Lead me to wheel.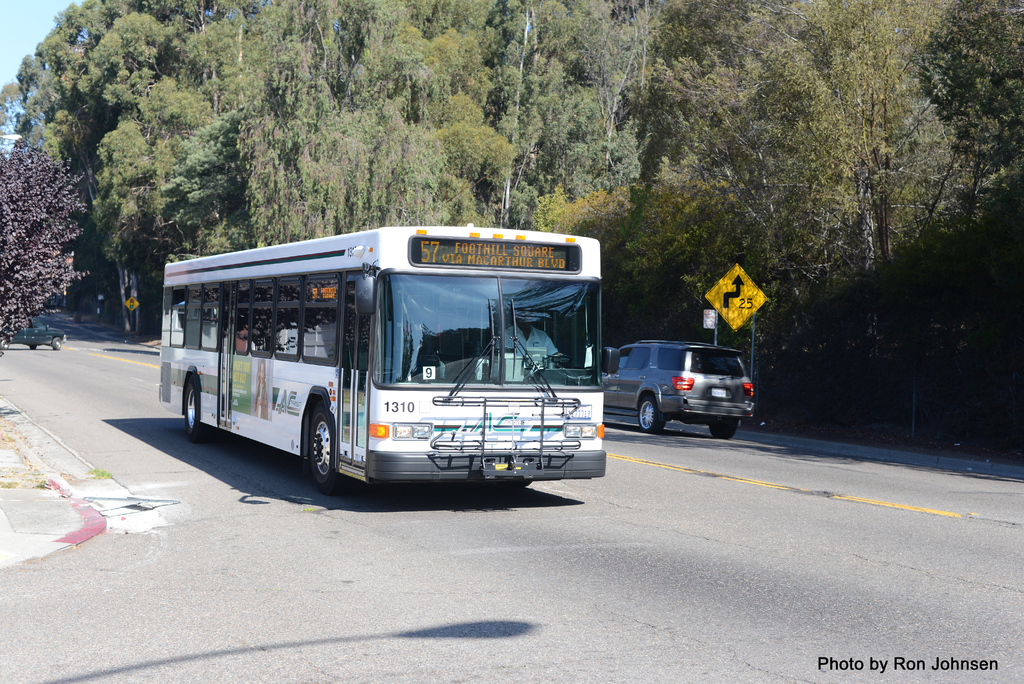
Lead to (x1=637, y1=396, x2=664, y2=432).
